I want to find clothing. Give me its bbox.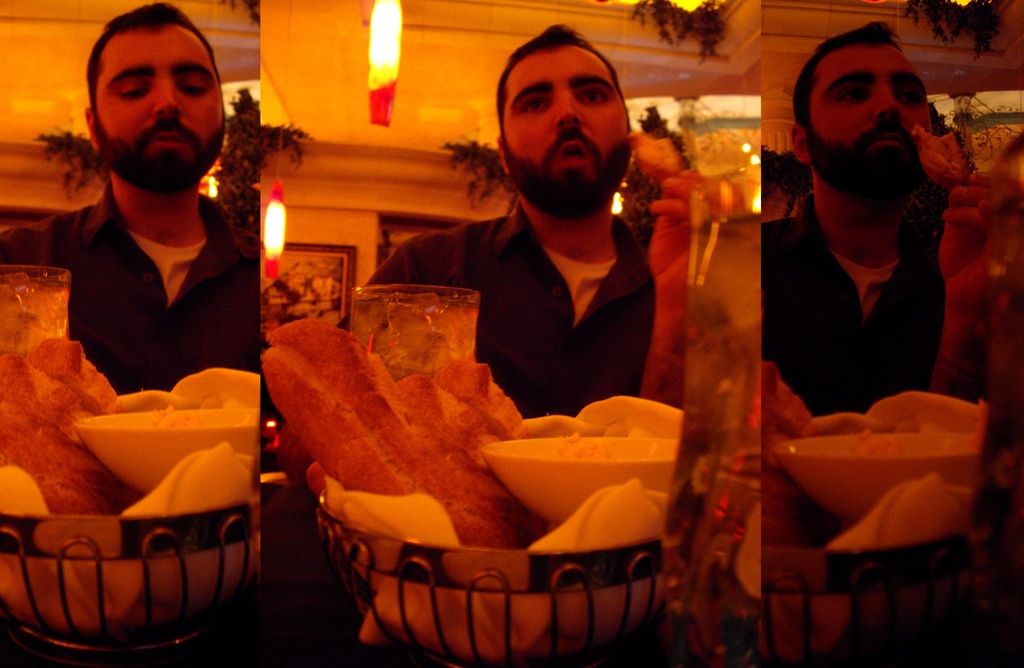
<bbox>750, 213, 950, 423</bbox>.
